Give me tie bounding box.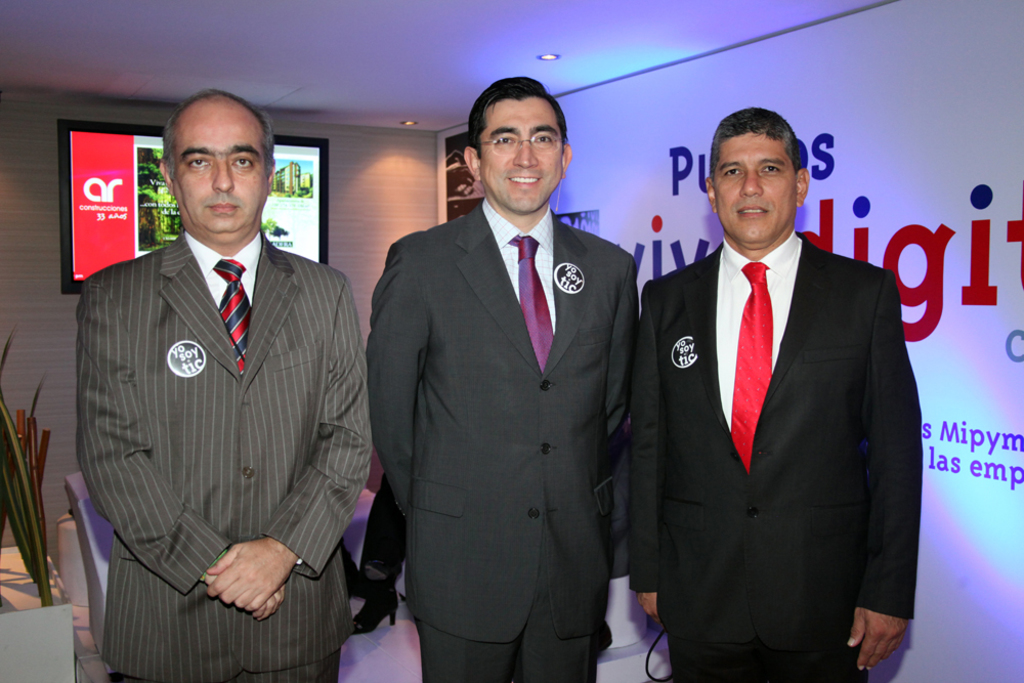
l=211, t=256, r=253, b=384.
